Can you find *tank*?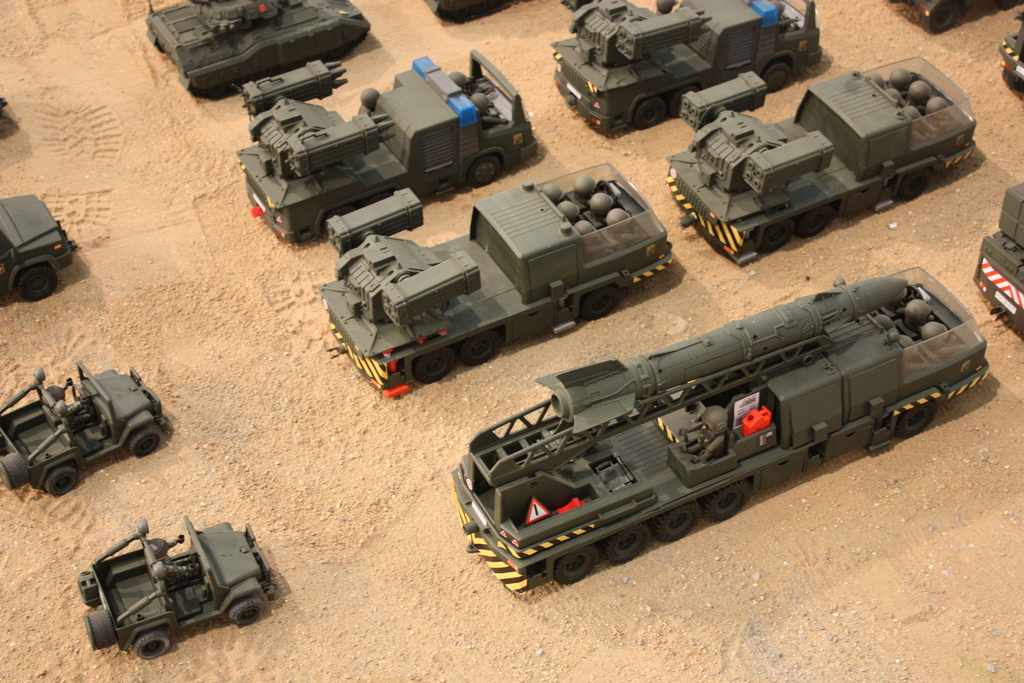
Yes, bounding box: 236,47,541,244.
